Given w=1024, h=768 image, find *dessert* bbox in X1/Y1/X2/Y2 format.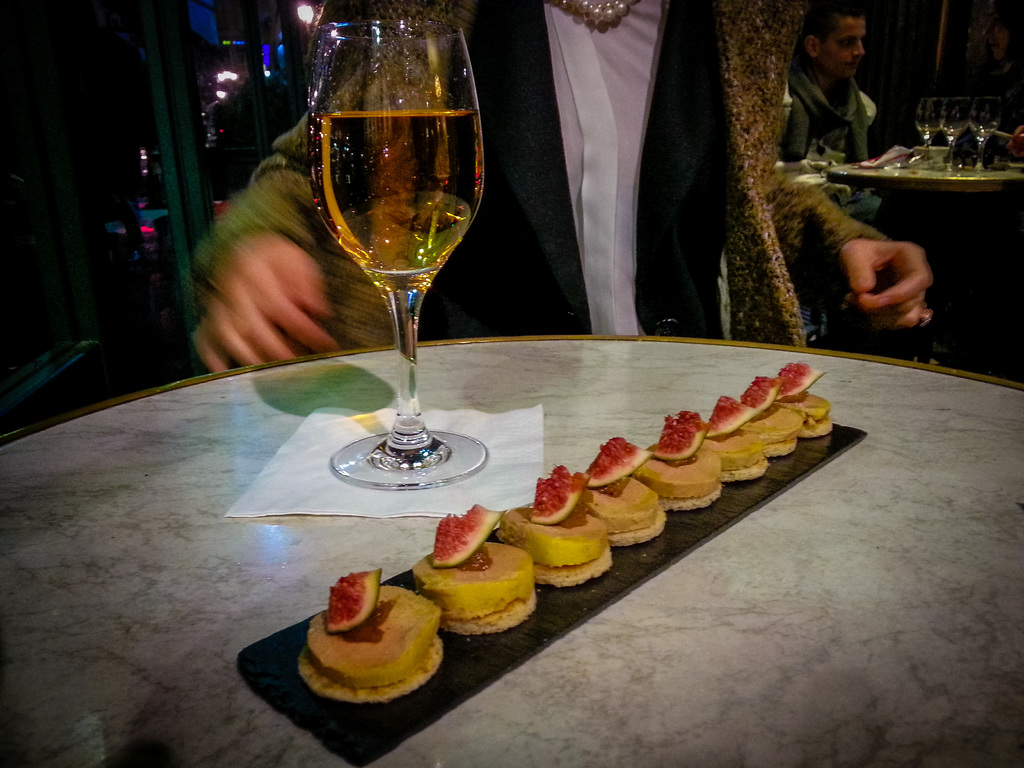
506/467/620/586.
